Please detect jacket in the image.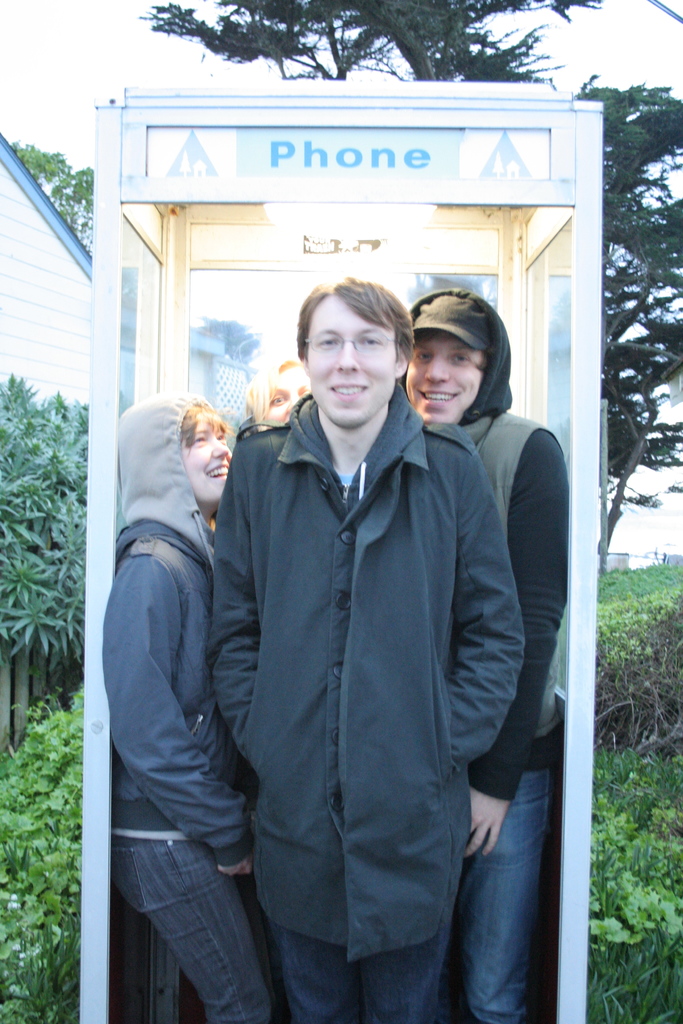
<bbox>403, 292, 571, 799</bbox>.
